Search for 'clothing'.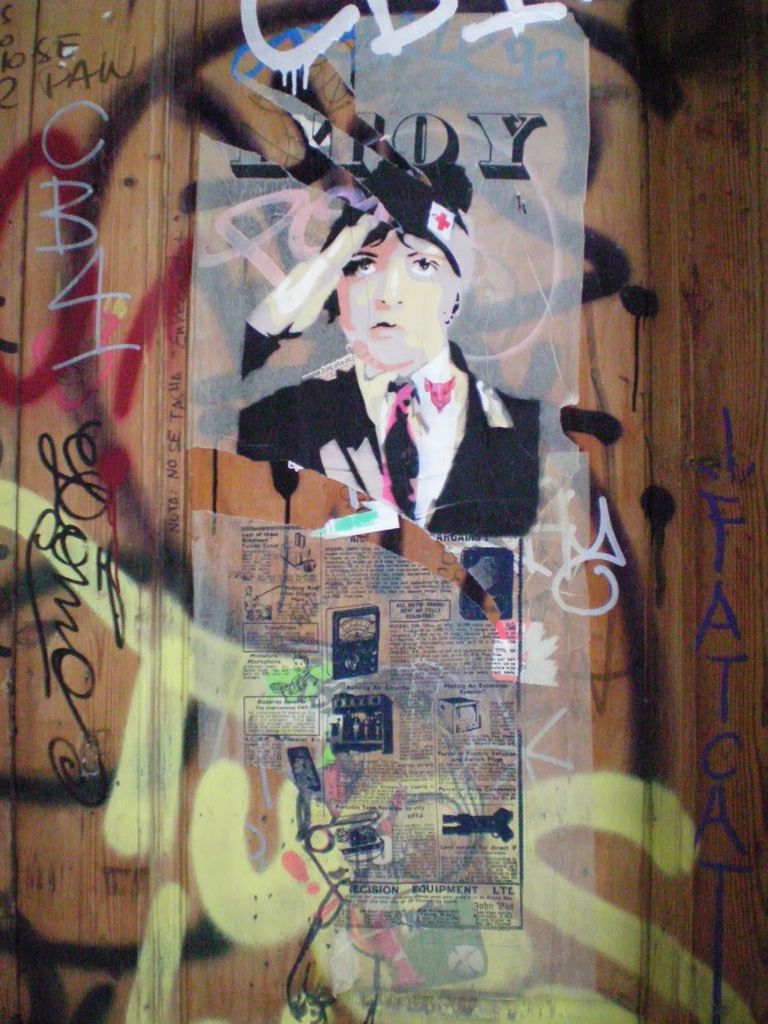
Found at x1=242, y1=352, x2=539, y2=532.
